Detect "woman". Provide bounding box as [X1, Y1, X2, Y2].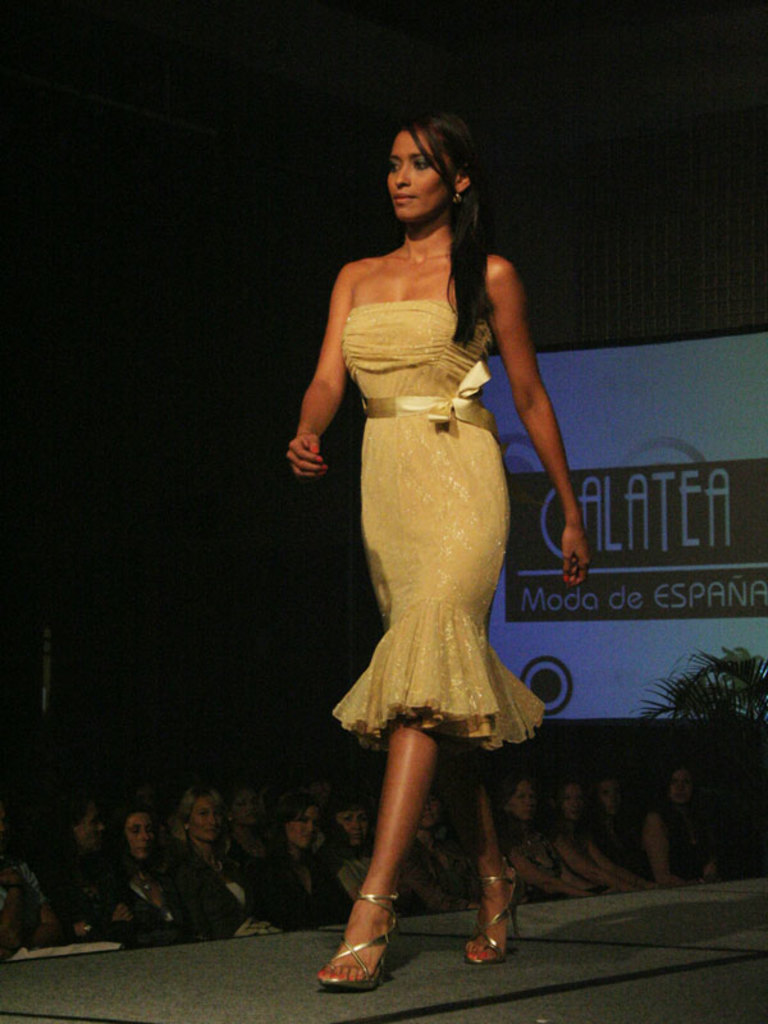
[645, 765, 714, 891].
